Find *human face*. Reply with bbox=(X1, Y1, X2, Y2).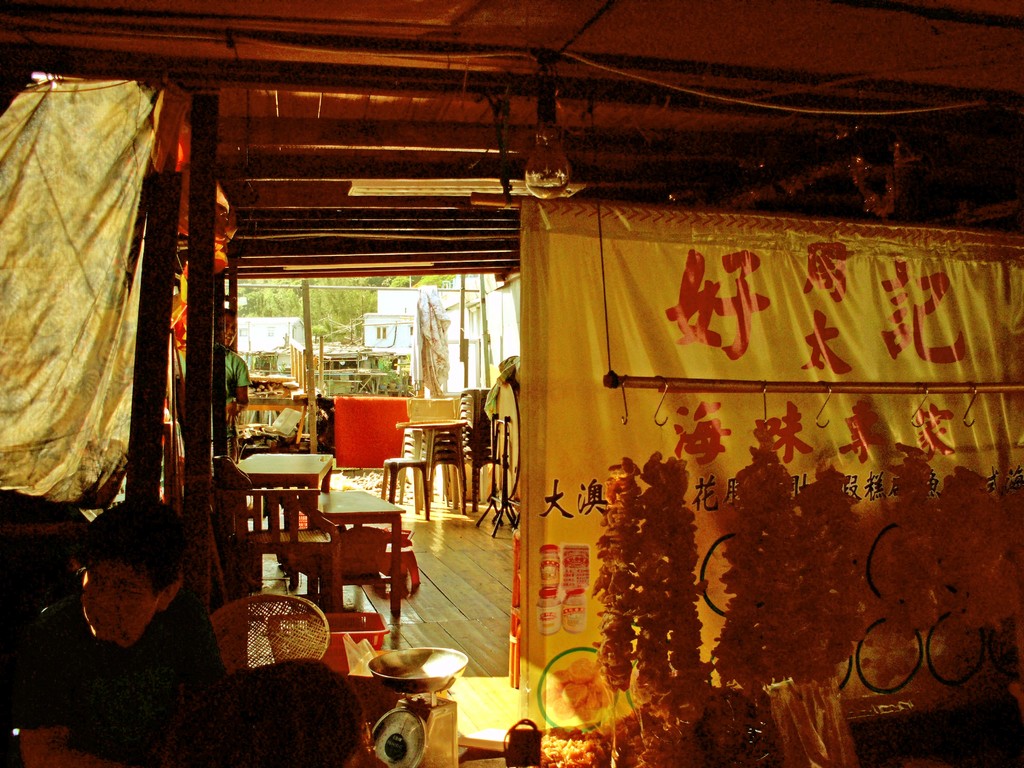
bbox=(84, 556, 156, 641).
